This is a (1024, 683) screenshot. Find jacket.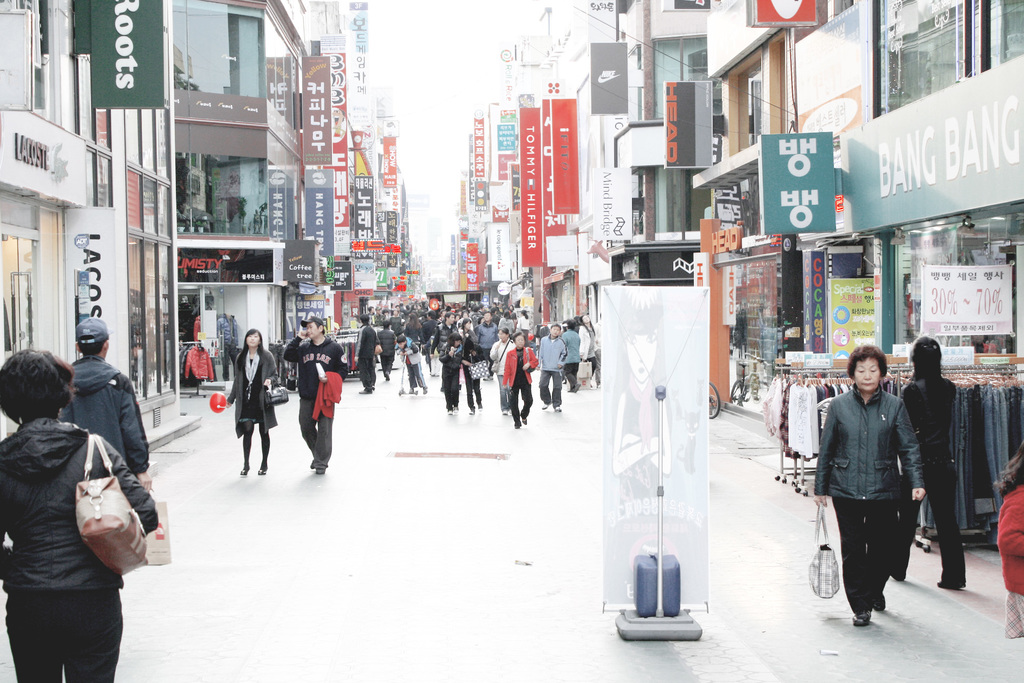
Bounding box: <region>4, 385, 150, 639</region>.
